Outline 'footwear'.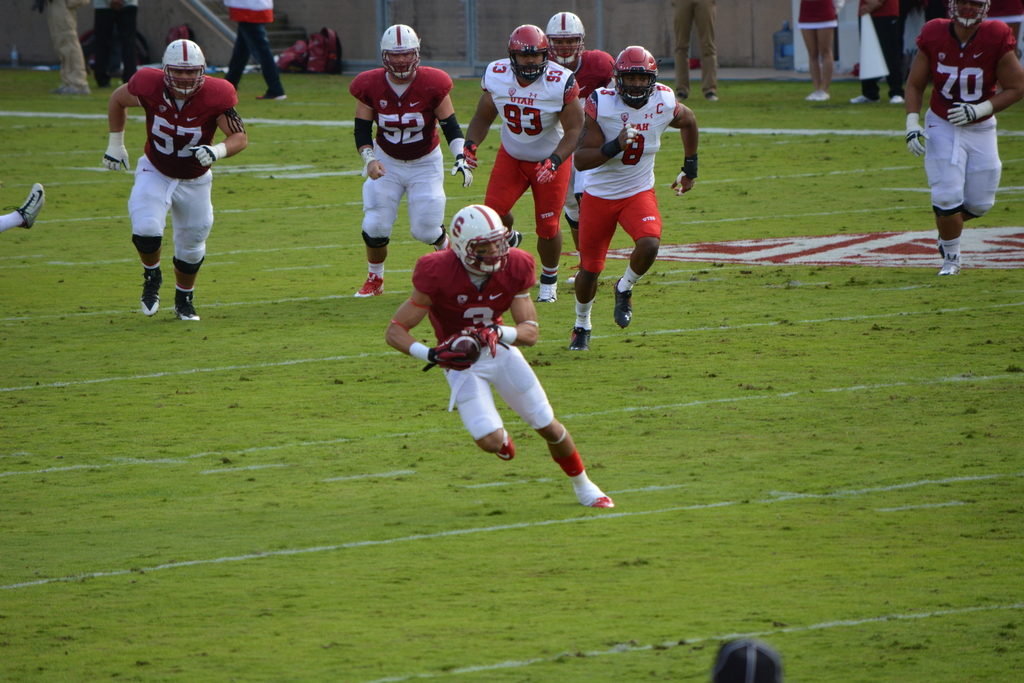
Outline: (614,276,635,331).
